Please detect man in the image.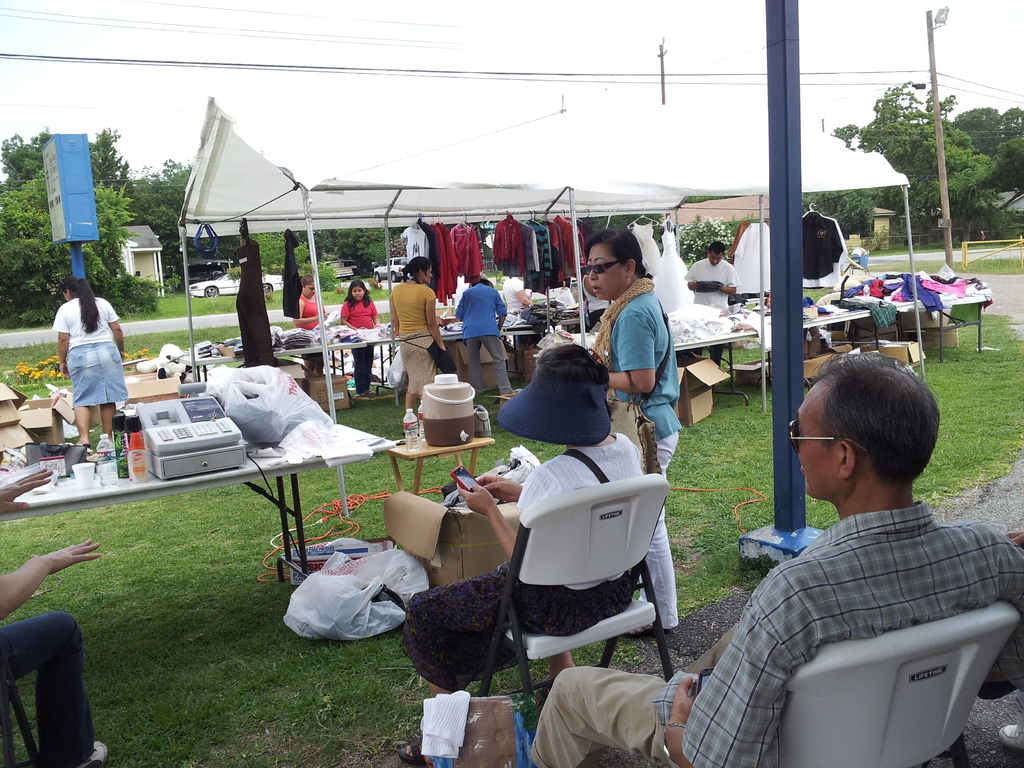
(684, 238, 742, 315).
